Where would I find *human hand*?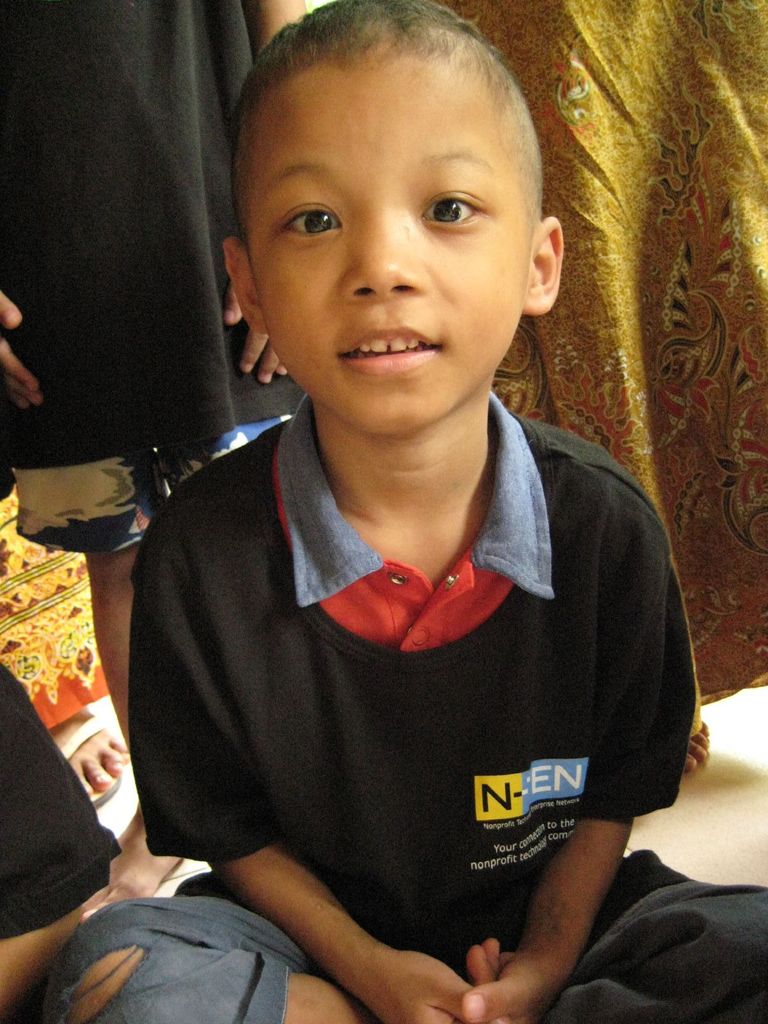
At Rect(461, 935, 543, 1020).
